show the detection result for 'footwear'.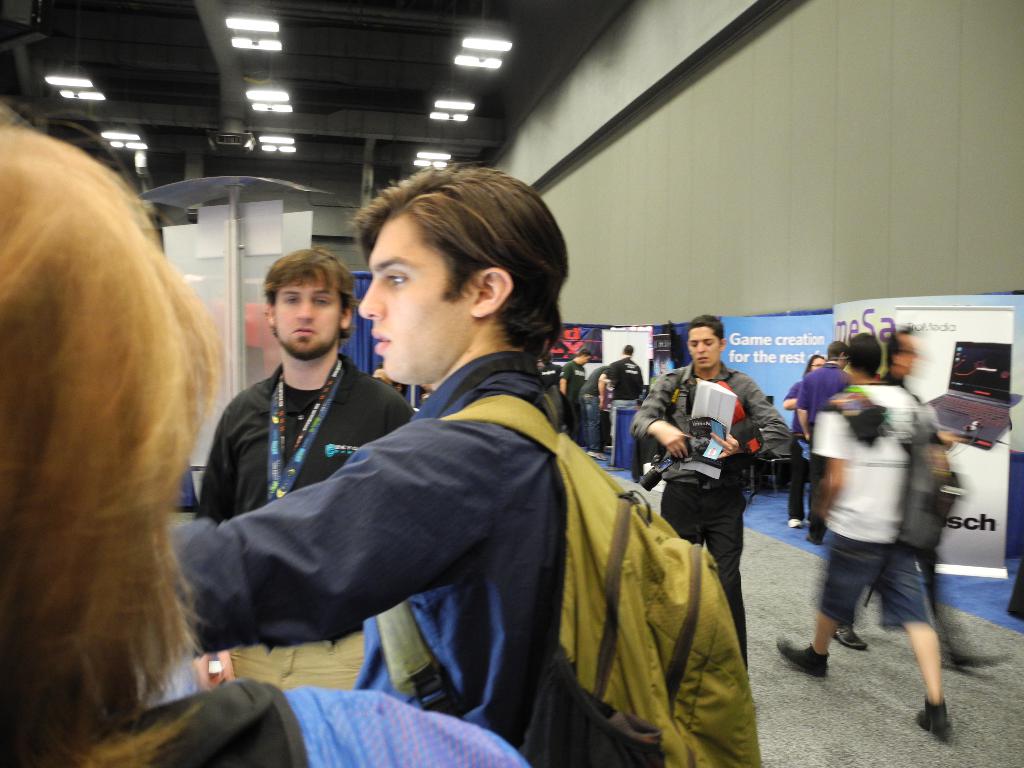
locate(776, 637, 830, 680).
